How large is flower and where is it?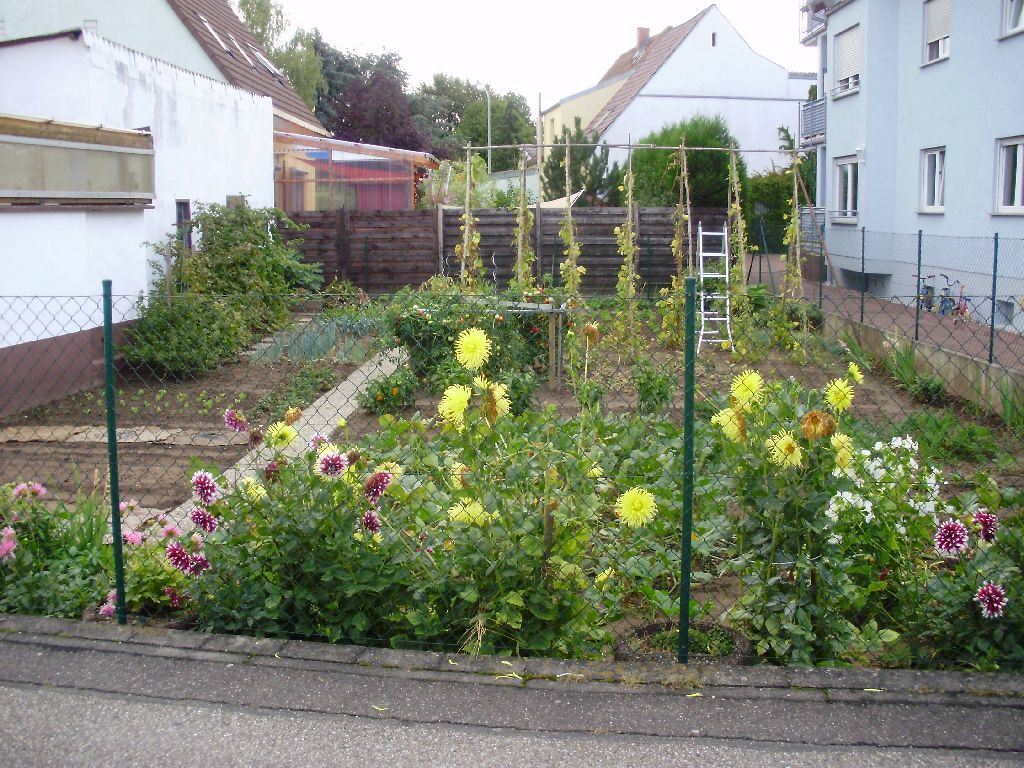
Bounding box: [482,502,508,524].
